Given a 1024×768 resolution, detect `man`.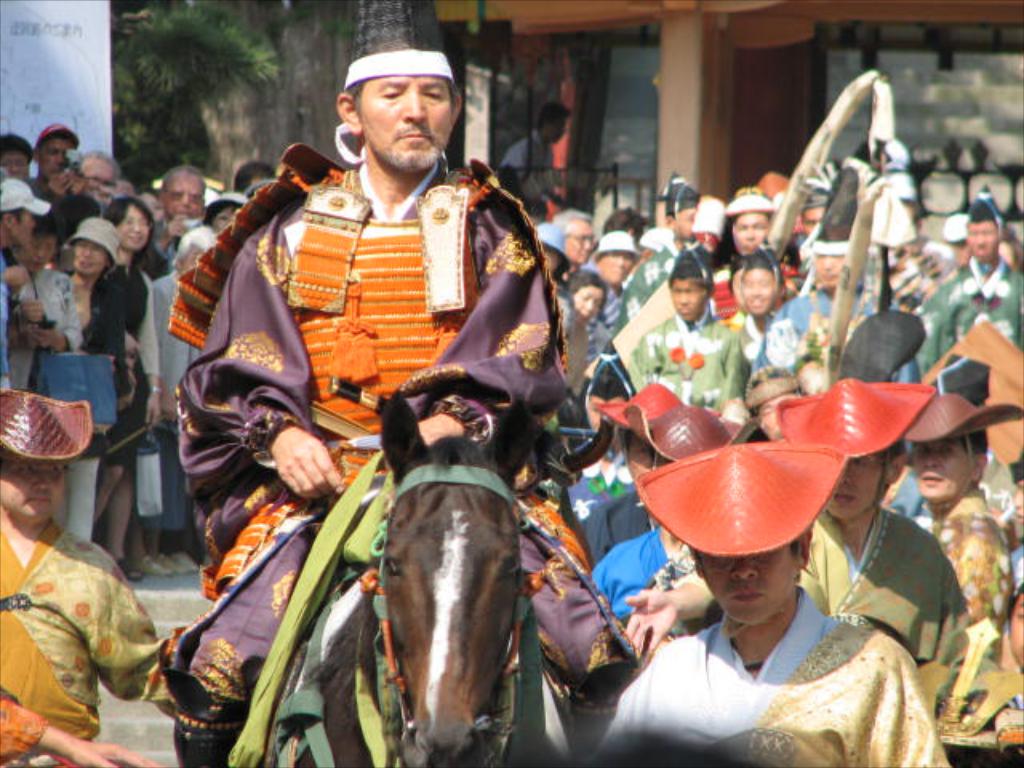
[918, 182, 1022, 373].
